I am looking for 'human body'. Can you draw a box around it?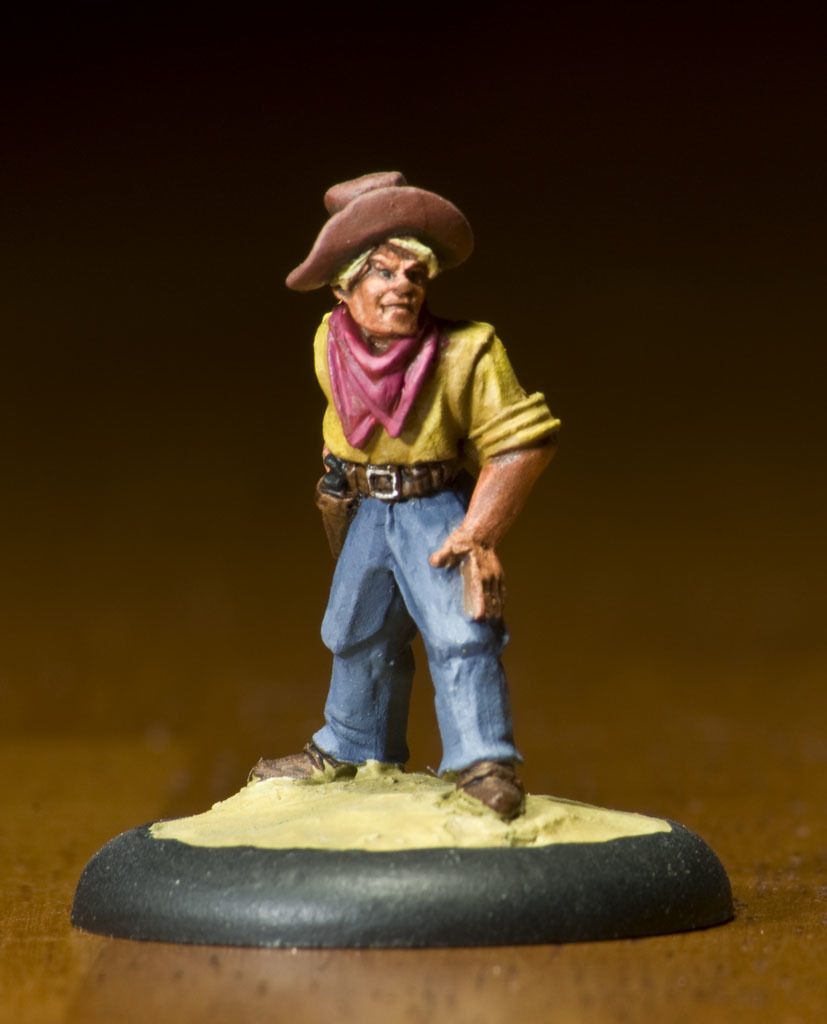
Sure, the bounding box is left=283, top=165, right=565, bottom=826.
